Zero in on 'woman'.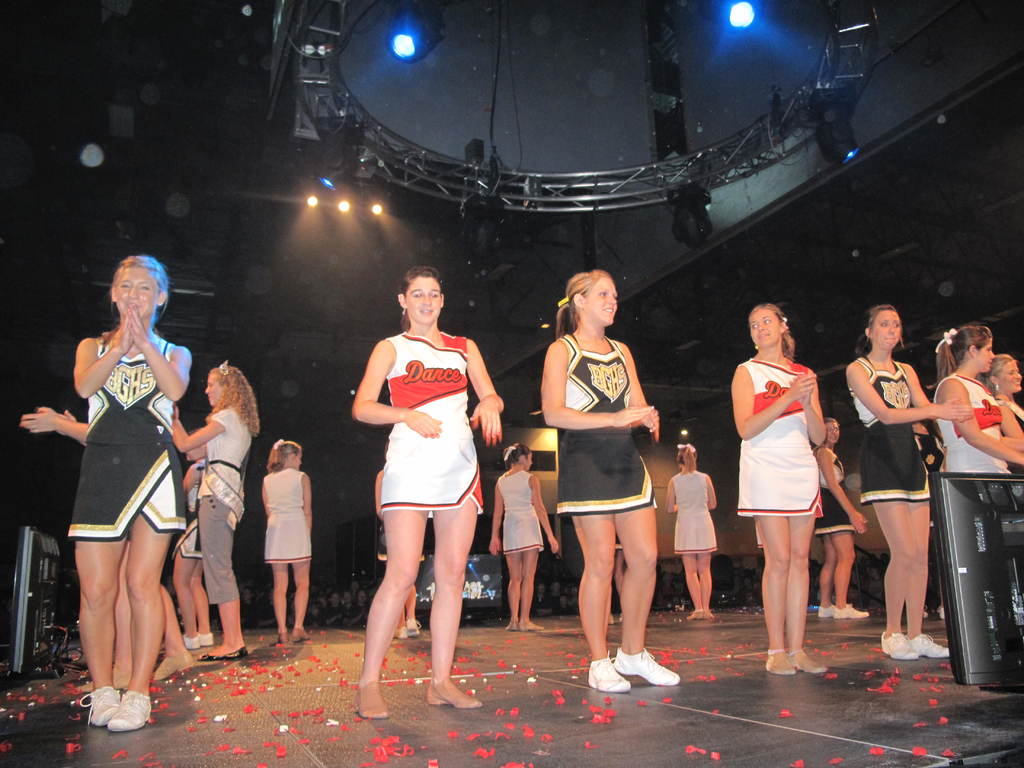
Zeroed in: (812, 414, 870, 618).
